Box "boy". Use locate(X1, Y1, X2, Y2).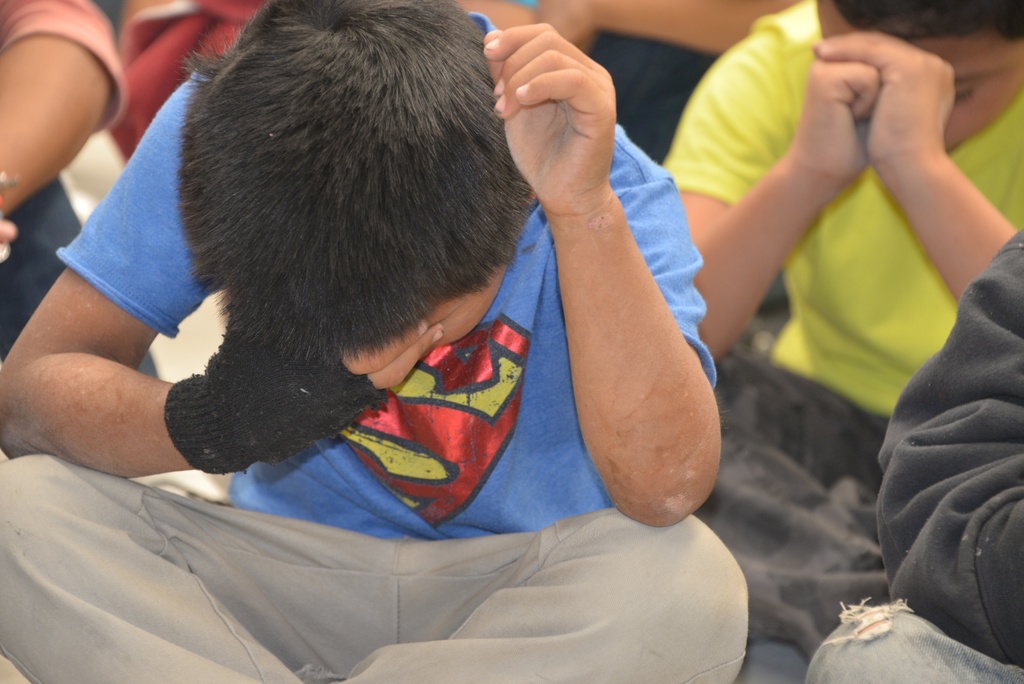
locate(0, 0, 748, 683).
